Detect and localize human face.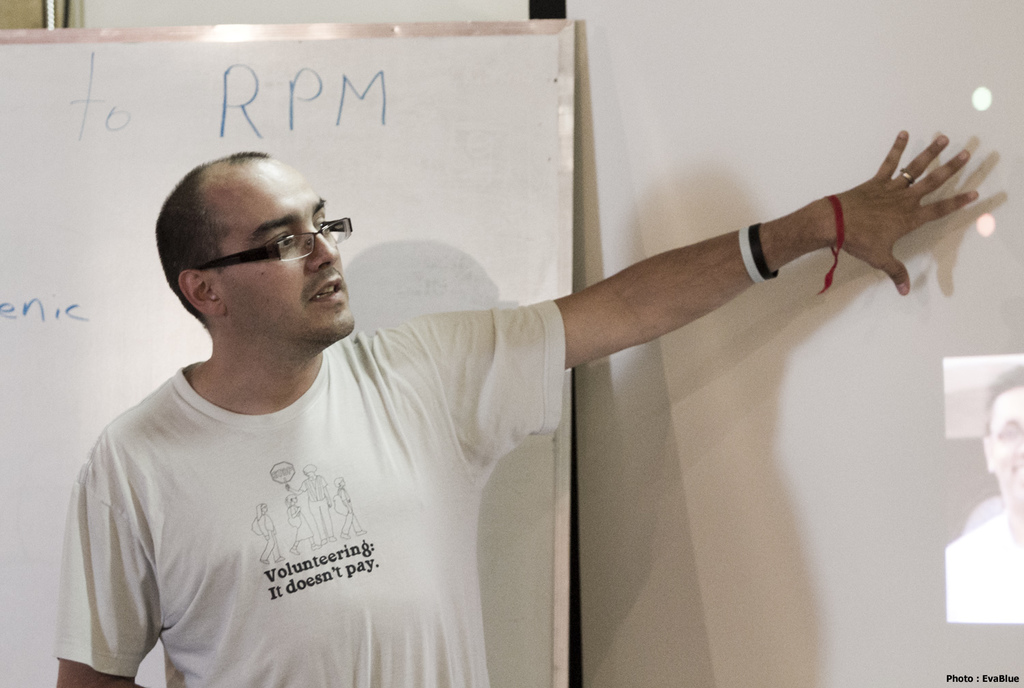
Localized at l=199, t=154, r=352, b=343.
